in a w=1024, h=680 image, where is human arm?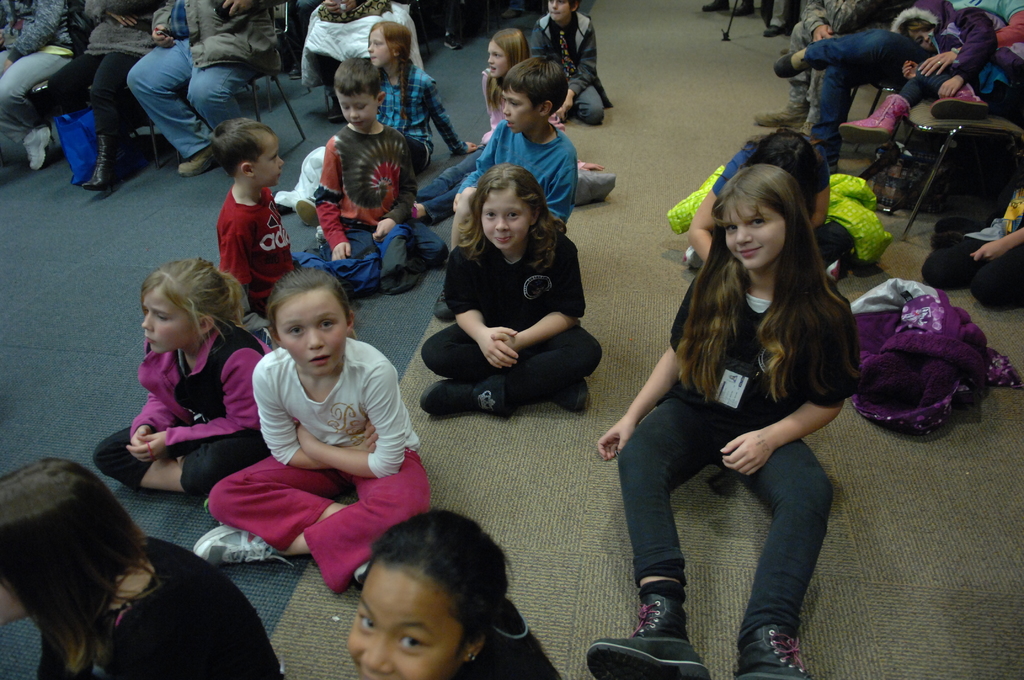
(129,361,260,462).
